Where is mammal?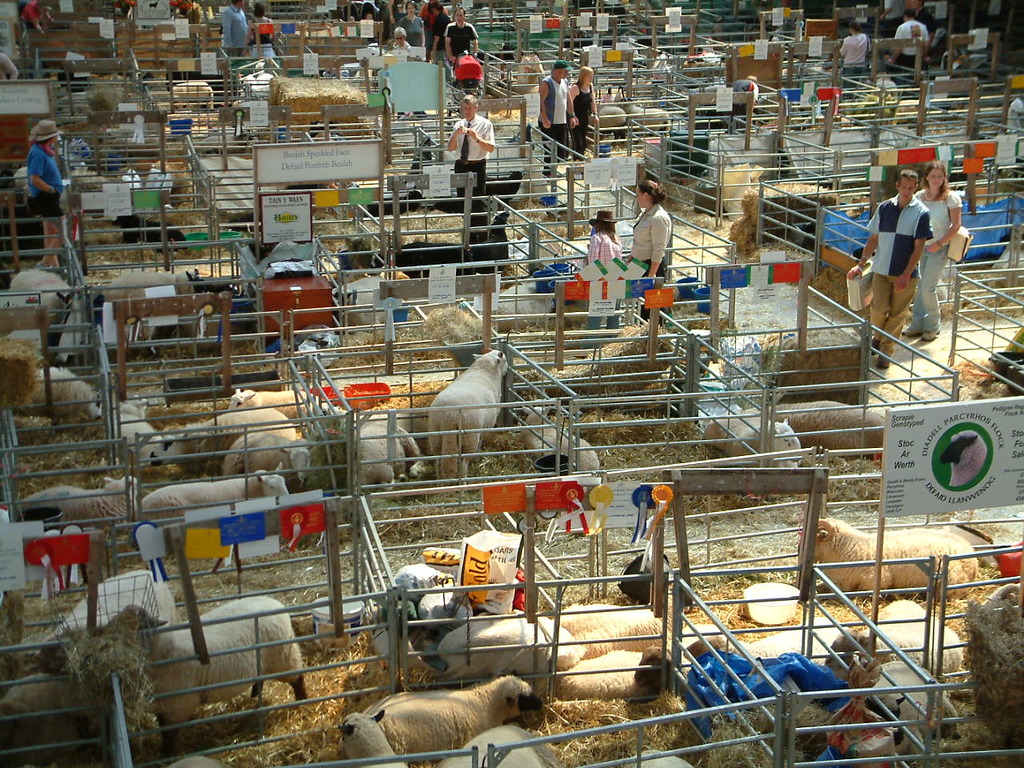
[x1=569, y1=66, x2=597, y2=162].
